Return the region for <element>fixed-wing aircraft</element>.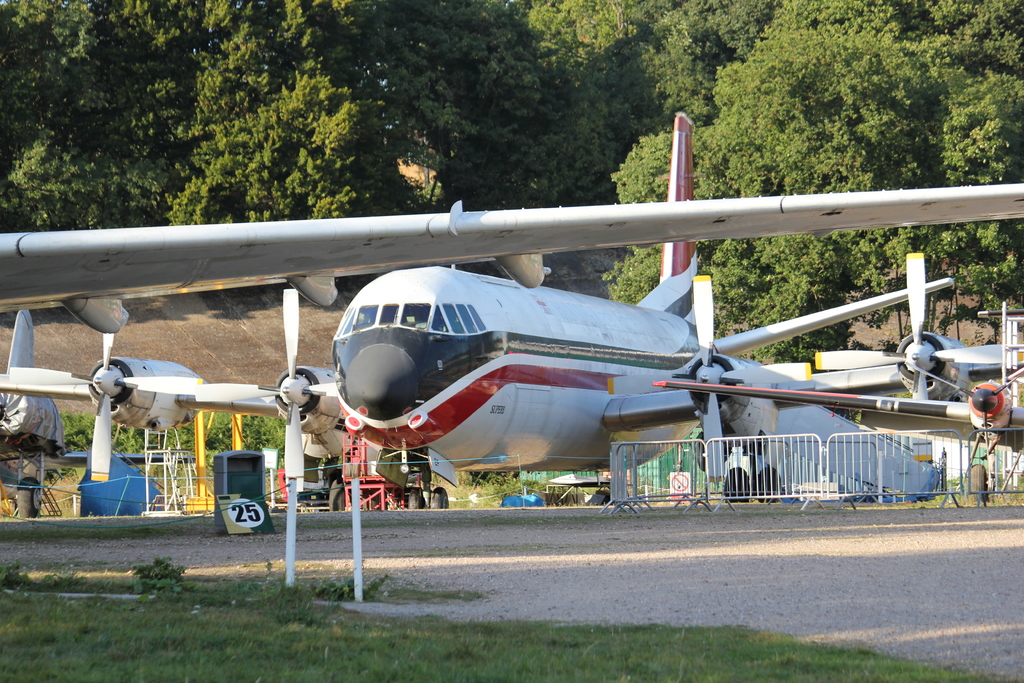
[652,367,1023,509].
